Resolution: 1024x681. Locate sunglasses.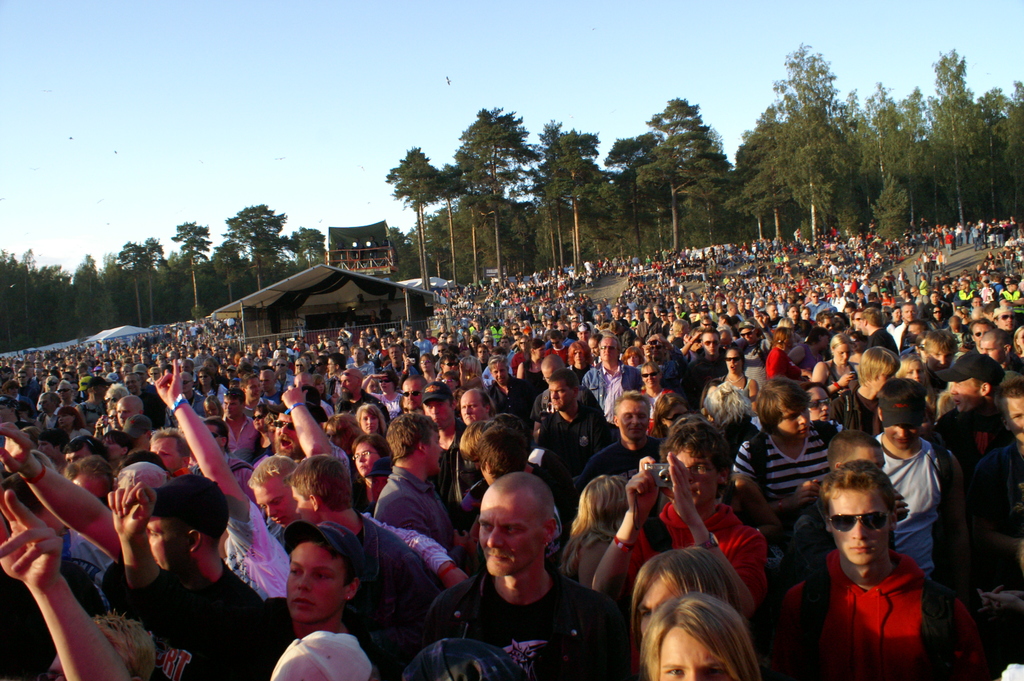
{"left": 734, "top": 329, "right": 754, "bottom": 339}.
